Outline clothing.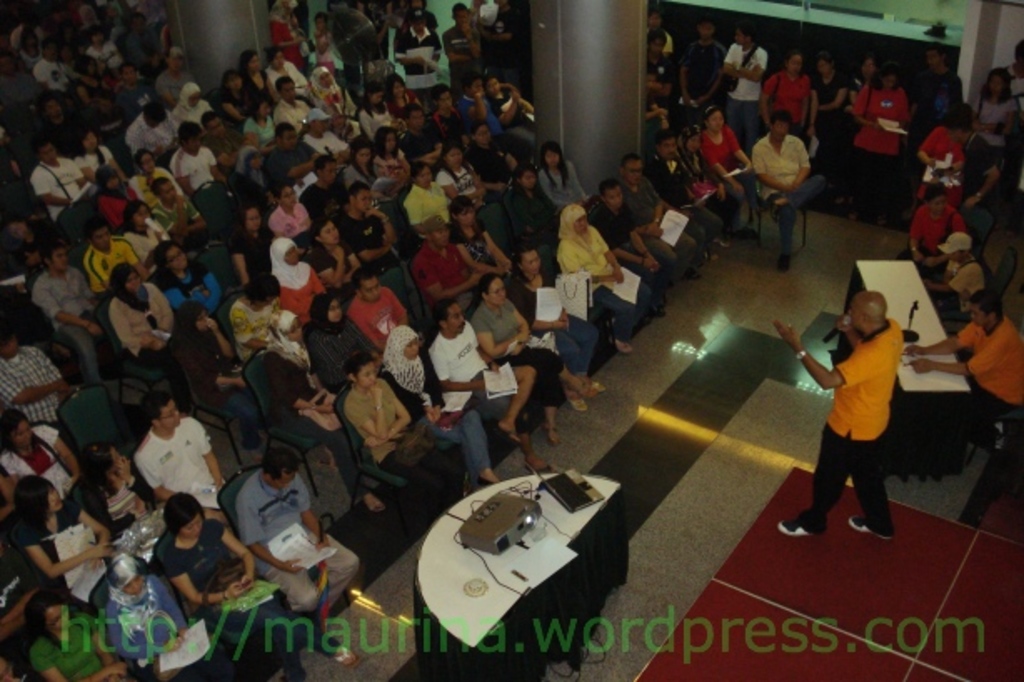
Outline: (left=230, top=300, right=282, bottom=340).
